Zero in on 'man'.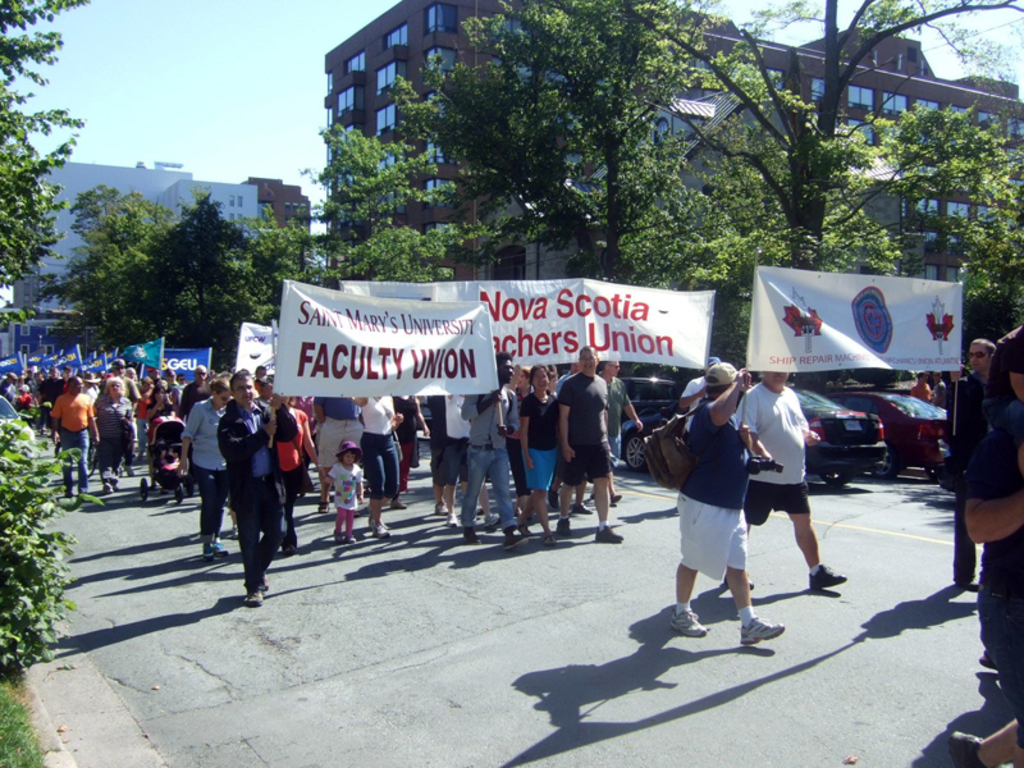
Zeroed in: (467, 352, 518, 541).
